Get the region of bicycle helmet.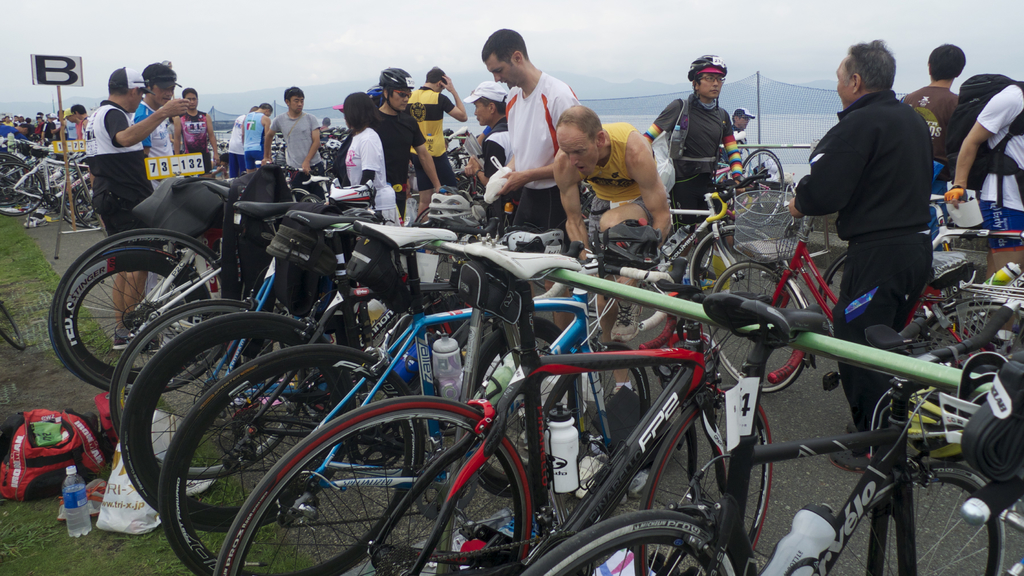
<region>688, 53, 730, 99</region>.
